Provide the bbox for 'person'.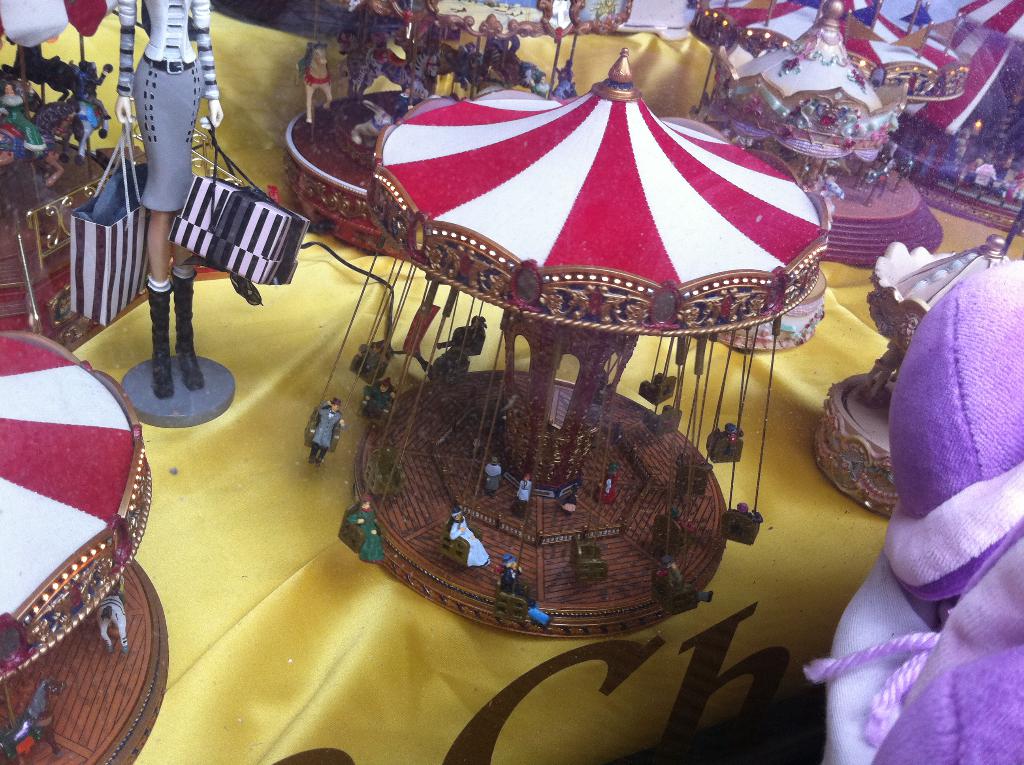
[x1=394, y1=84, x2=427, y2=114].
